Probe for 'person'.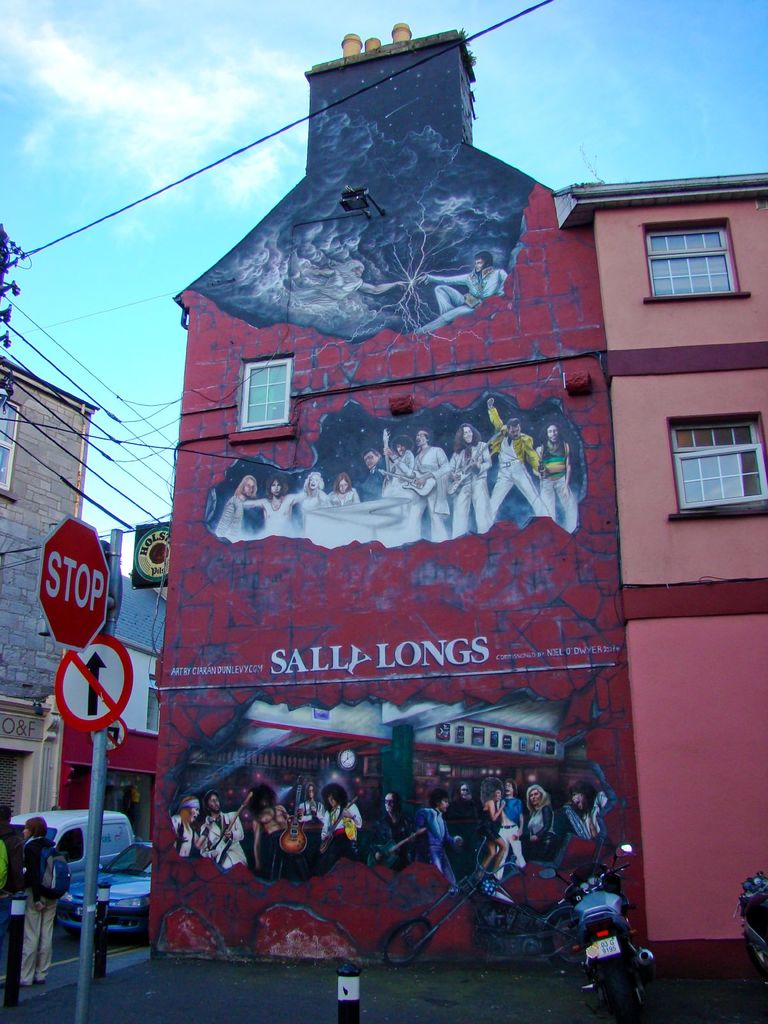
Probe result: (320,477,355,506).
